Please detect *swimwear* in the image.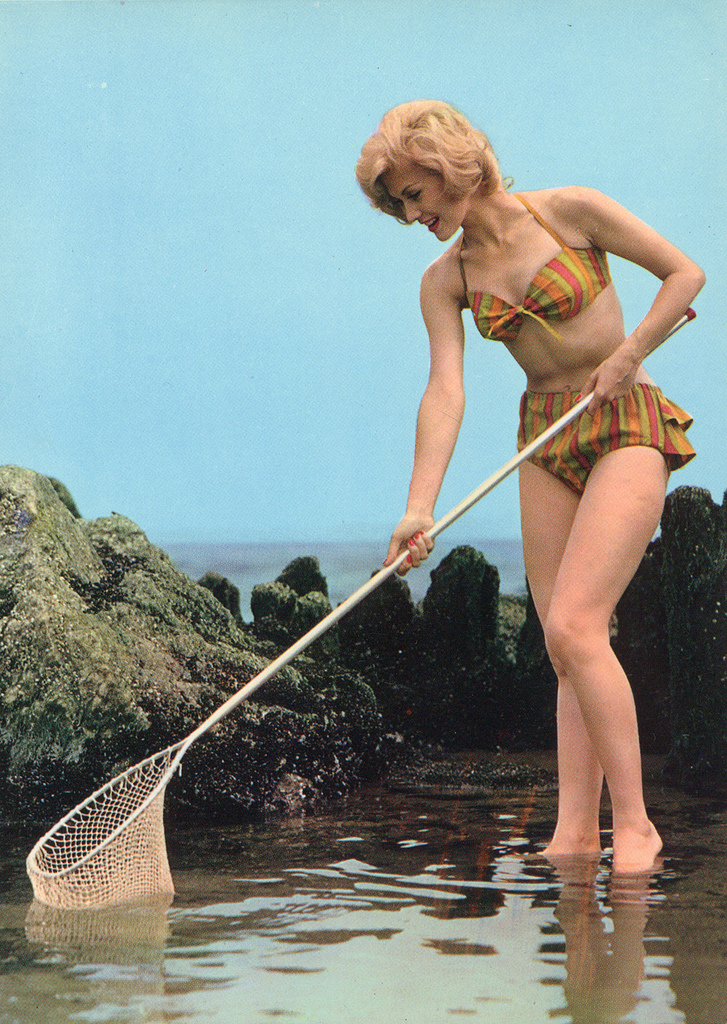
516, 389, 700, 495.
